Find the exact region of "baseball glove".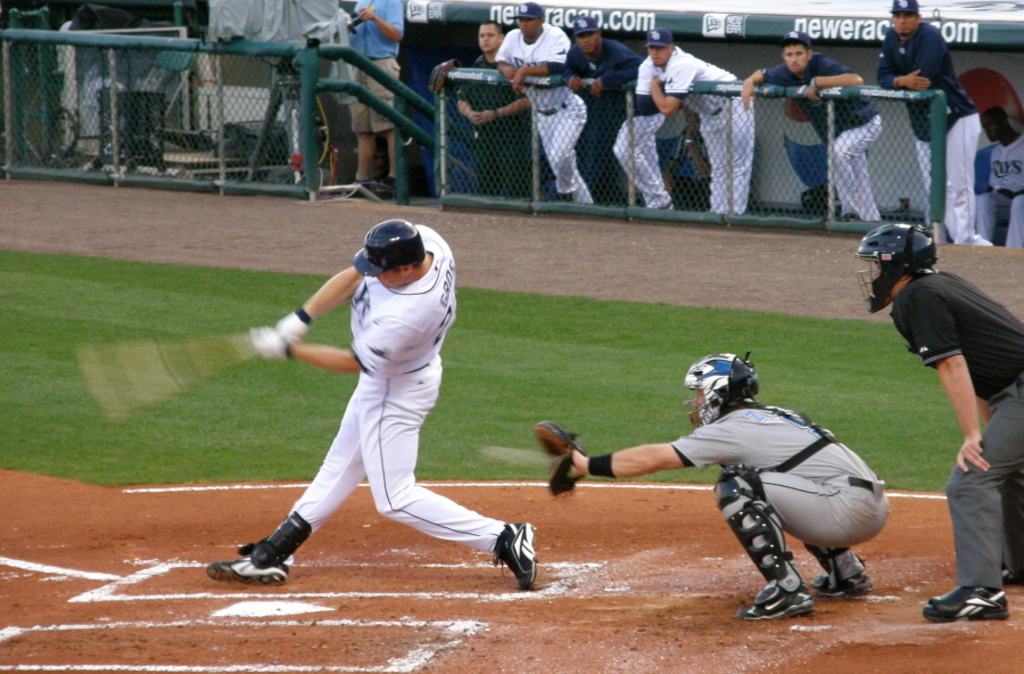
Exact region: <bbox>253, 323, 299, 367</bbox>.
